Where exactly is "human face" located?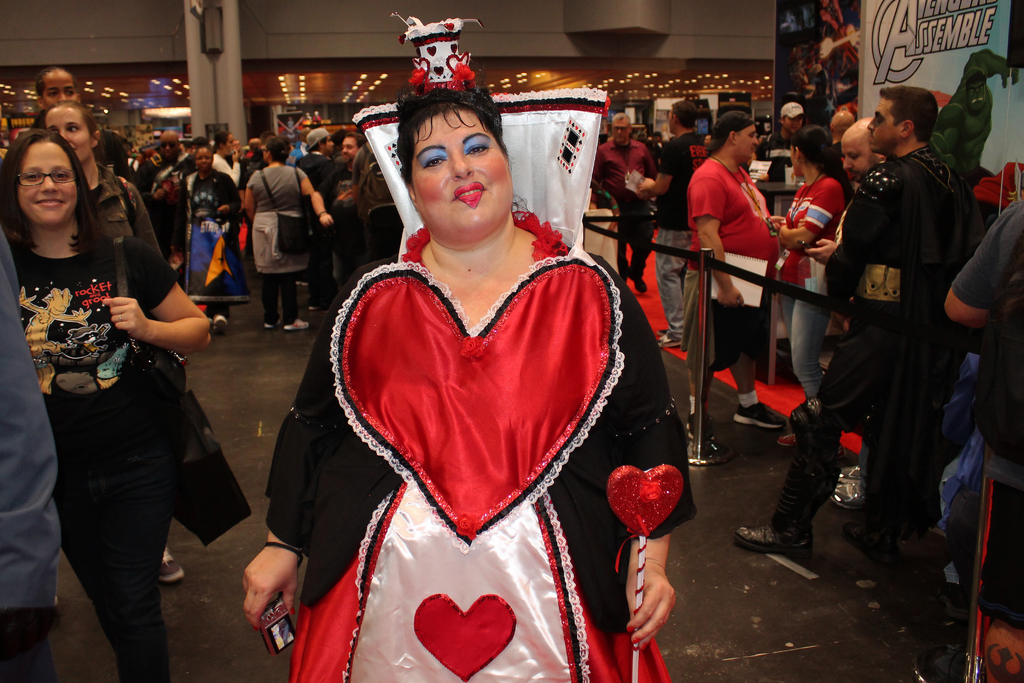
Its bounding box is box(18, 140, 80, 226).
